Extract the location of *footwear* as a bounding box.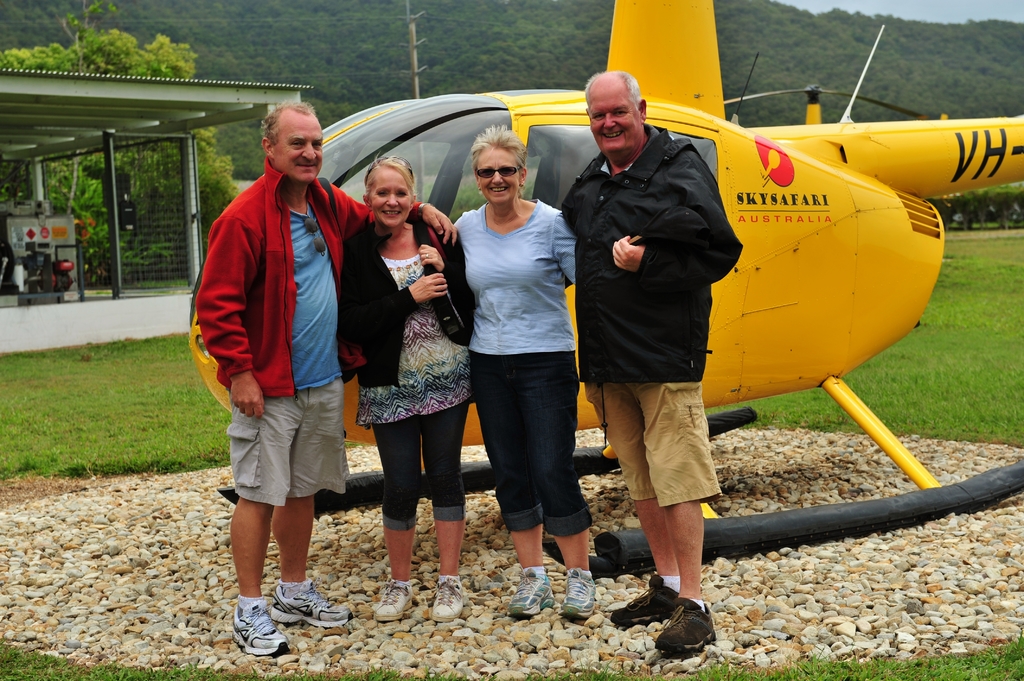
[431, 575, 462, 623].
